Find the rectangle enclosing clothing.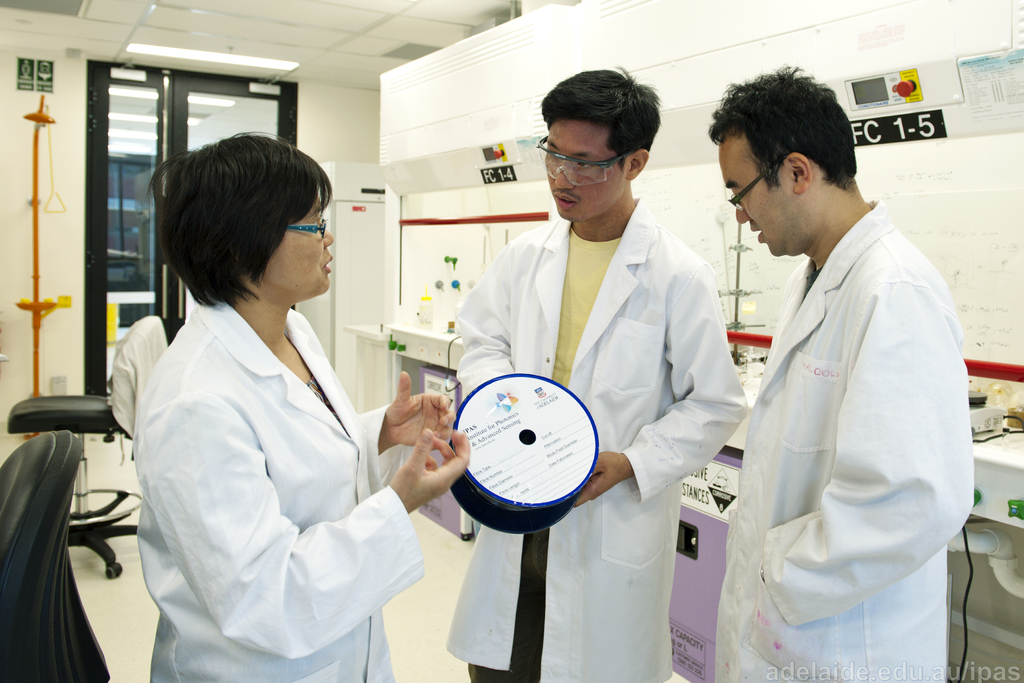
[left=441, top=195, right=752, bottom=682].
